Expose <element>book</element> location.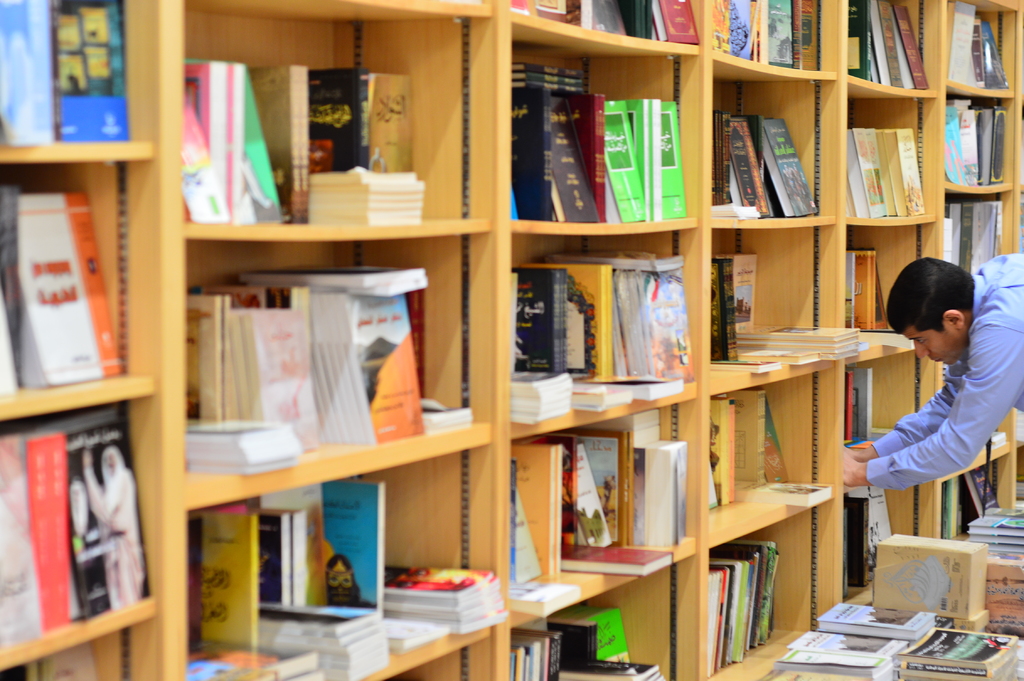
Exposed at crop(504, 587, 582, 623).
